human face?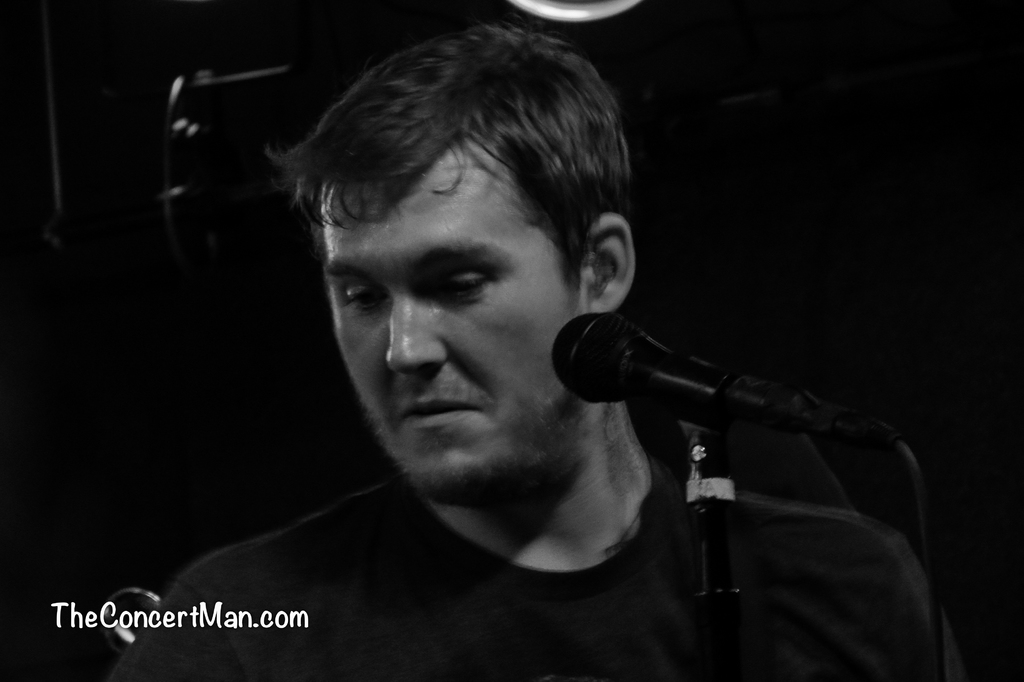
[323,140,590,499]
